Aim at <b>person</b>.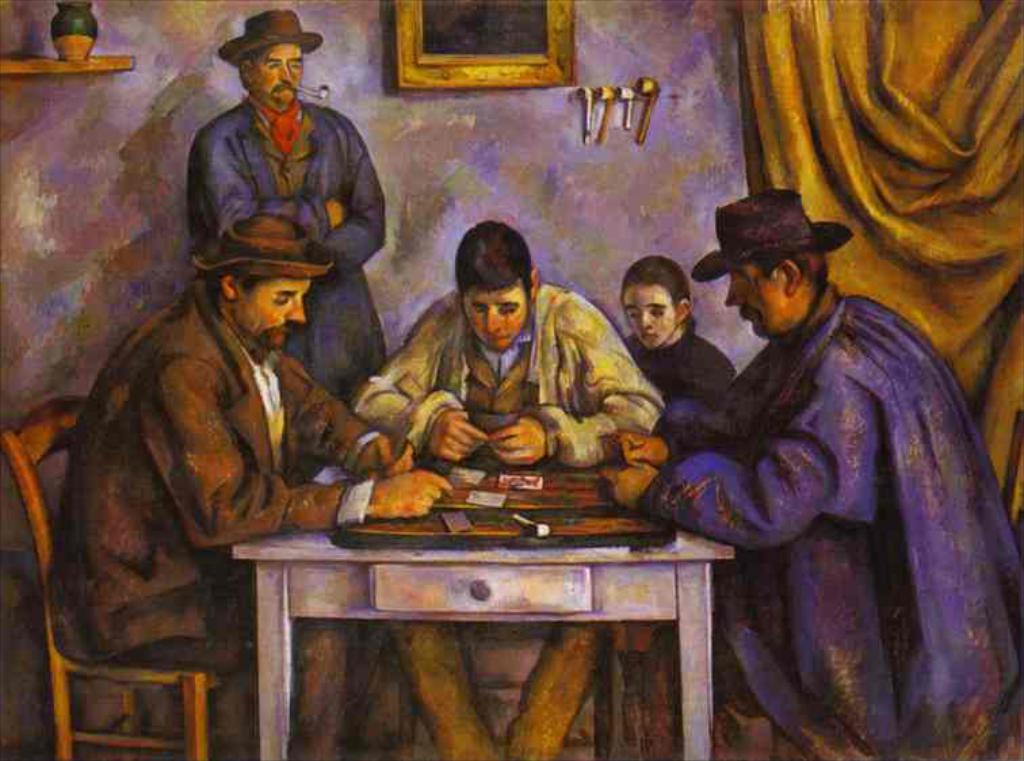
Aimed at [354, 221, 660, 758].
